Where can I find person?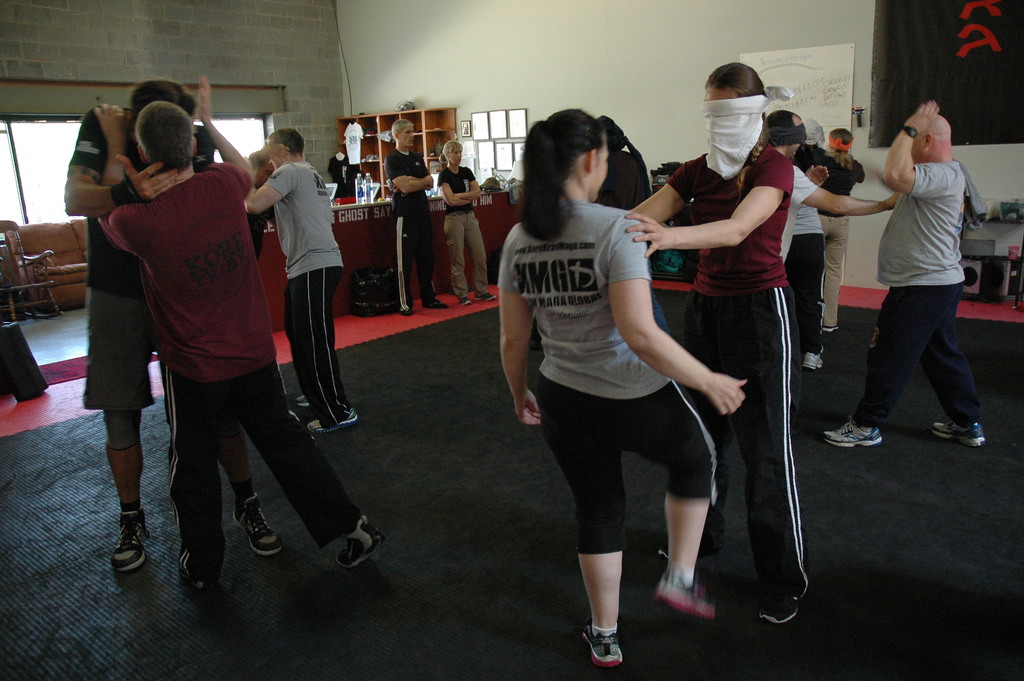
You can find it at (x1=231, y1=127, x2=360, y2=429).
